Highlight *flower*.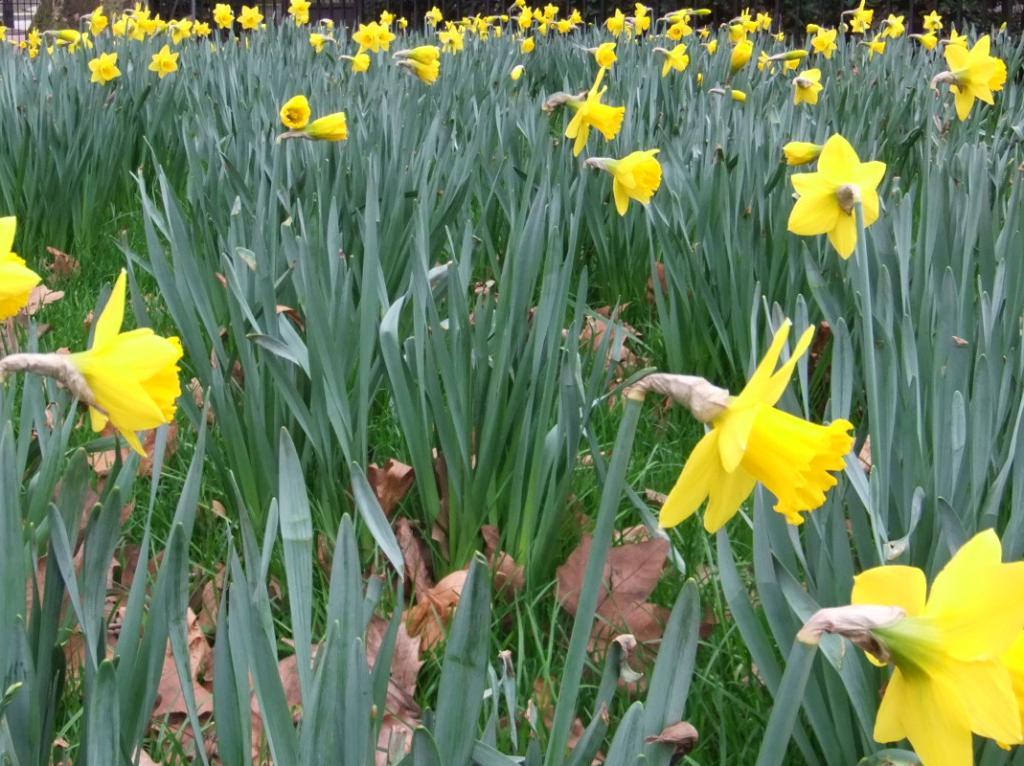
Highlighted region: 354,20,394,52.
